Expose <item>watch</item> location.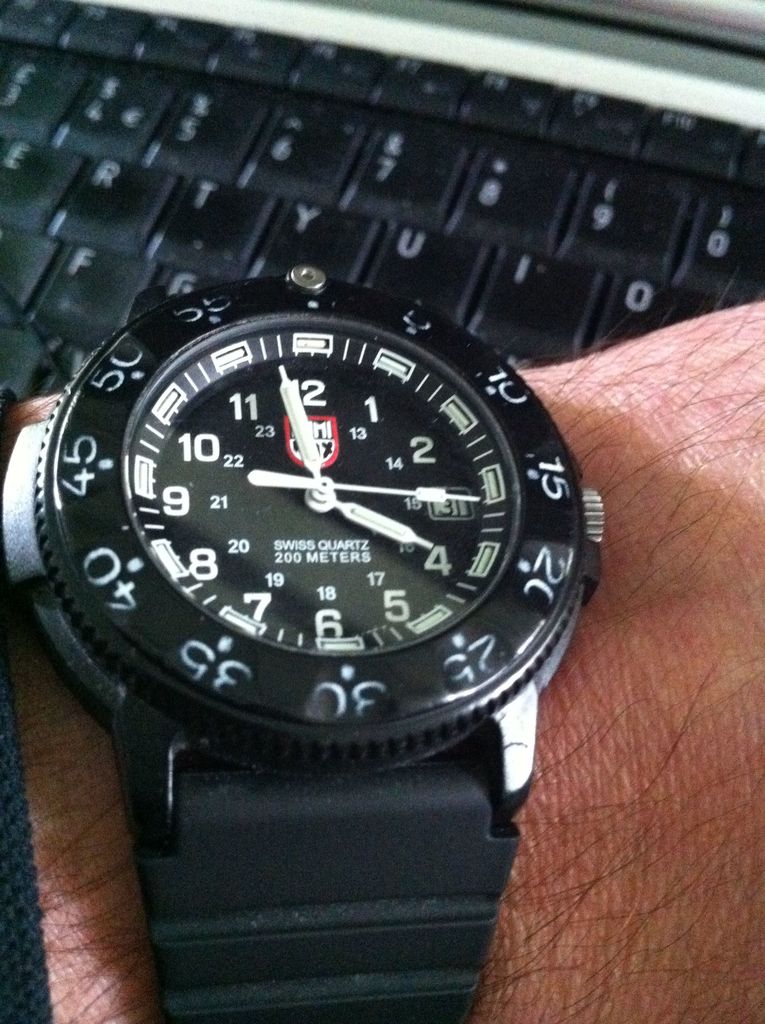
Exposed at box=[0, 265, 606, 1023].
